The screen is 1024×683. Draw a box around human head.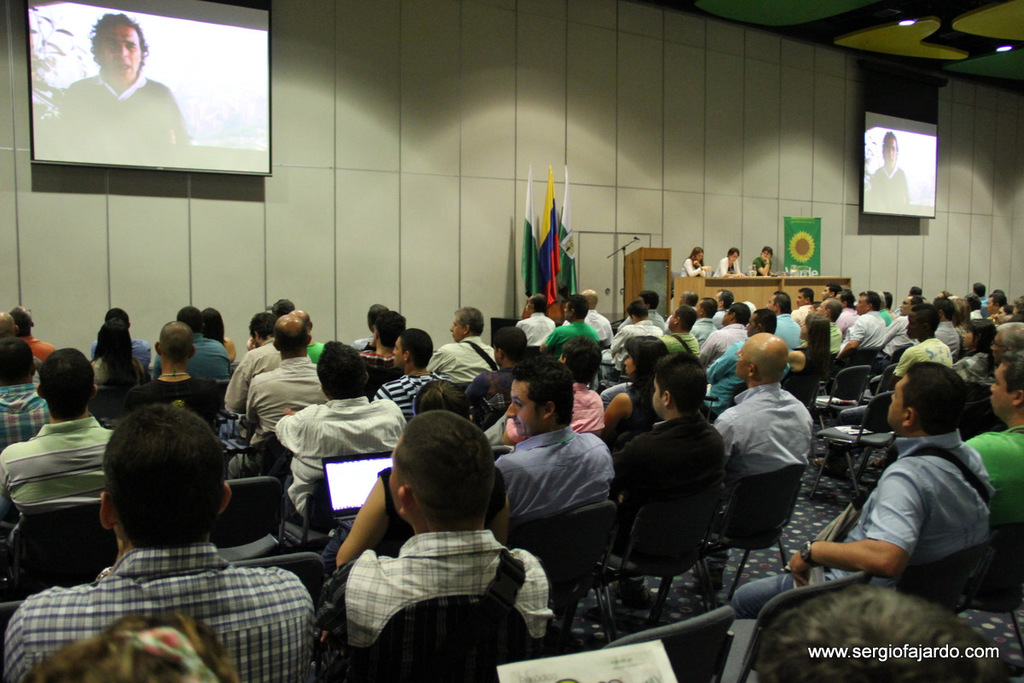
bbox=(85, 8, 145, 83).
